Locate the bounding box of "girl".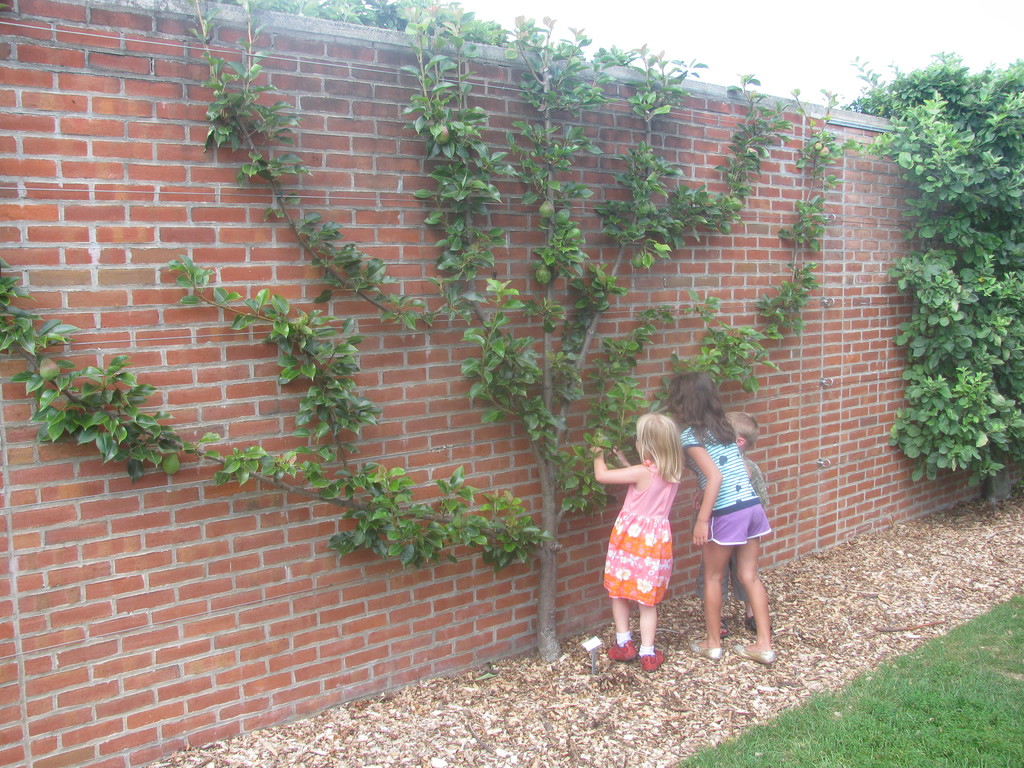
Bounding box: select_region(662, 373, 776, 663).
